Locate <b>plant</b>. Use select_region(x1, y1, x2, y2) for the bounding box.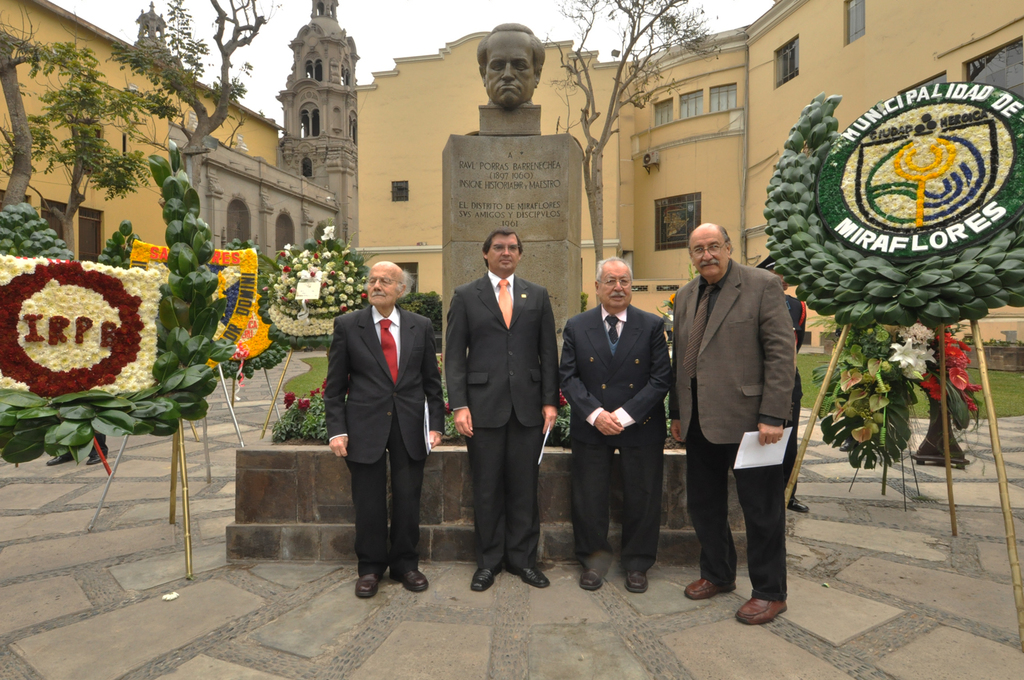
select_region(584, 290, 584, 315).
